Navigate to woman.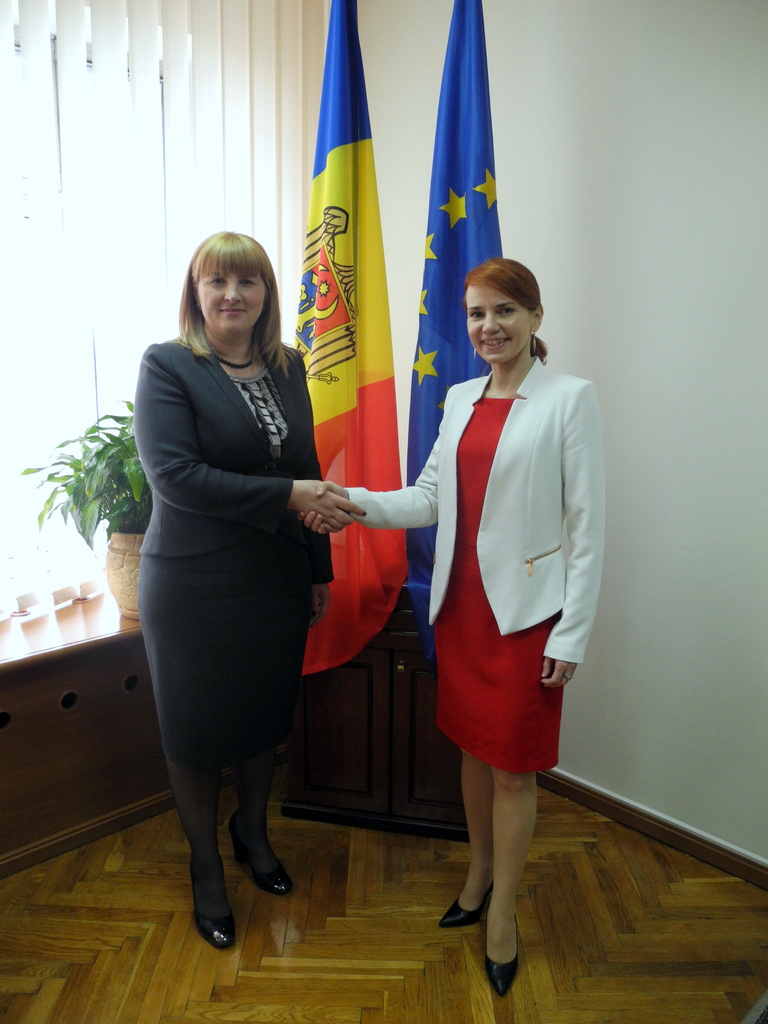
Navigation target: pyautogui.locateOnScreen(292, 254, 607, 994).
